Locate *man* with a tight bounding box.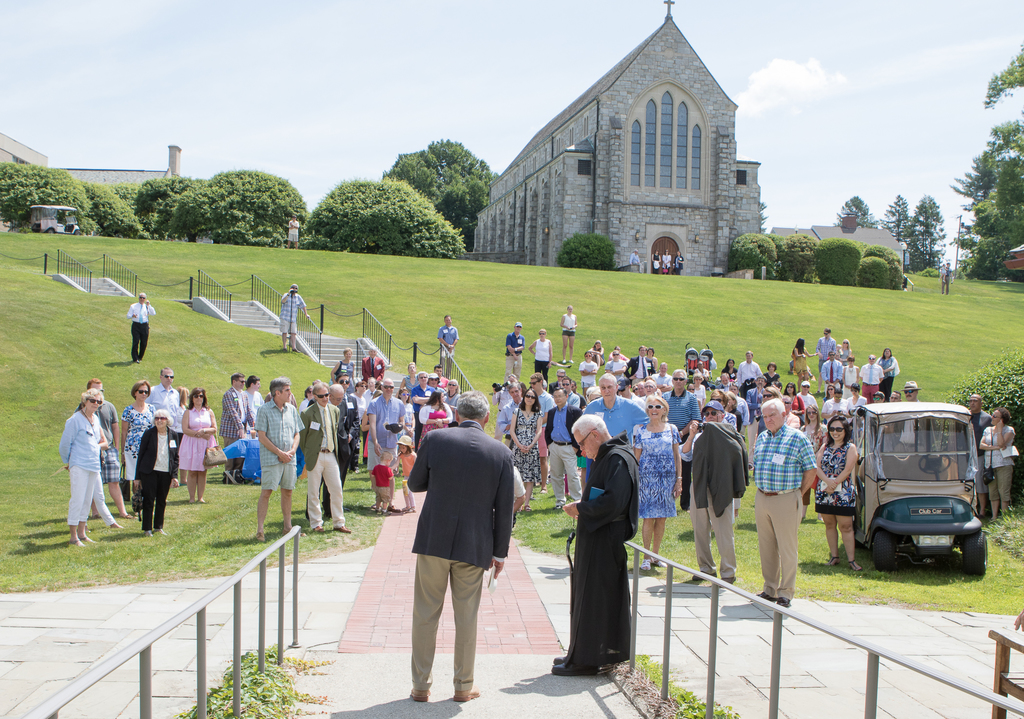
crop(76, 378, 134, 518).
